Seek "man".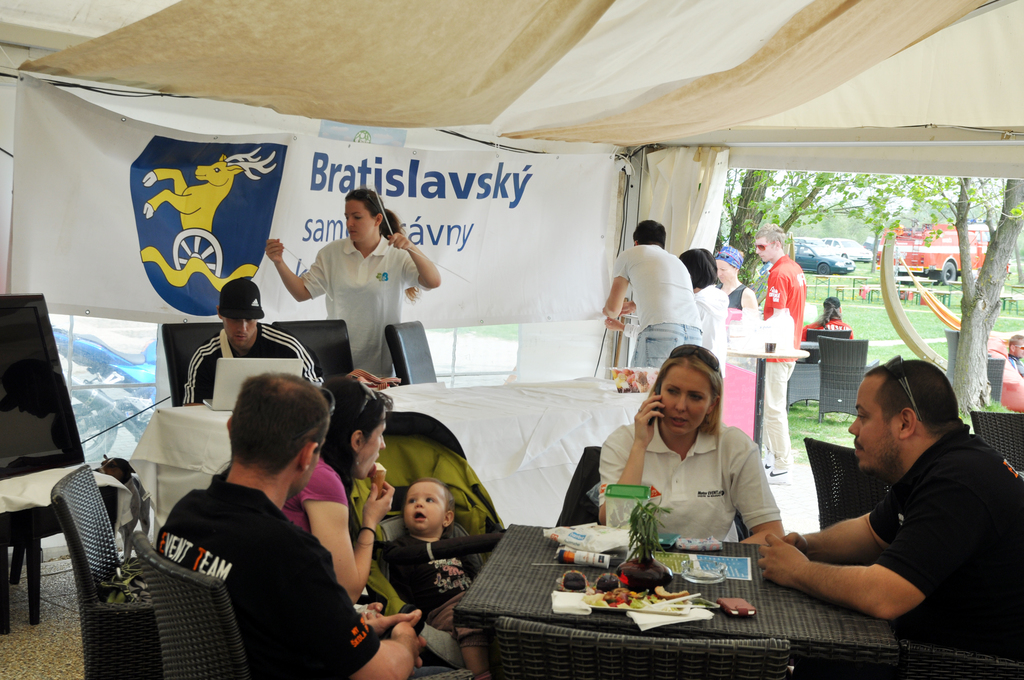
602/218/701/369.
